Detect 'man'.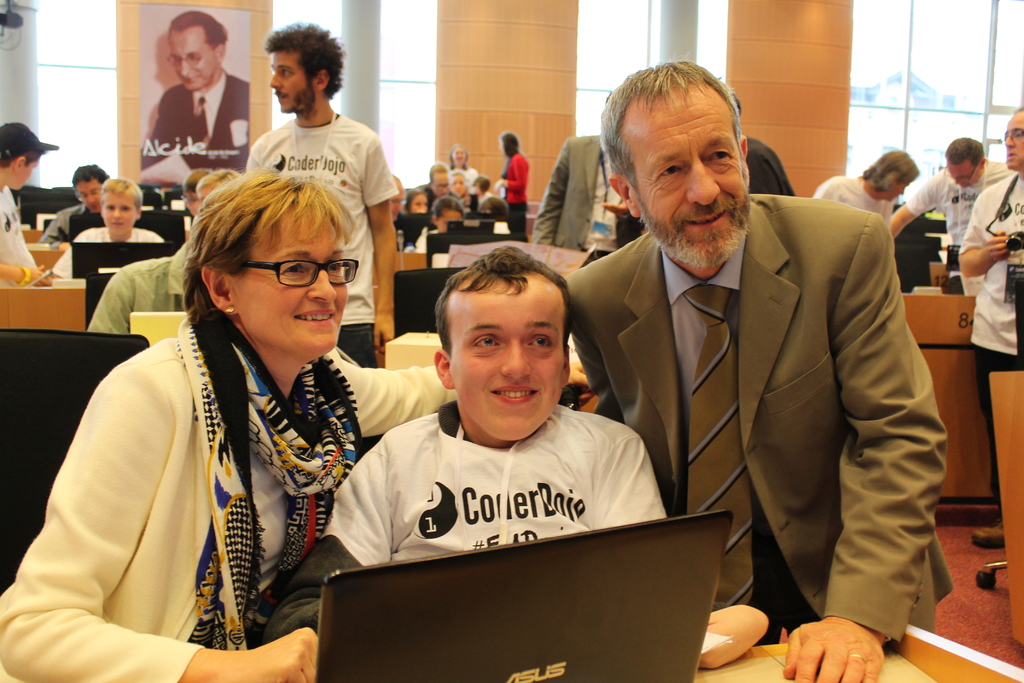
Detected at box(808, 150, 916, 234).
